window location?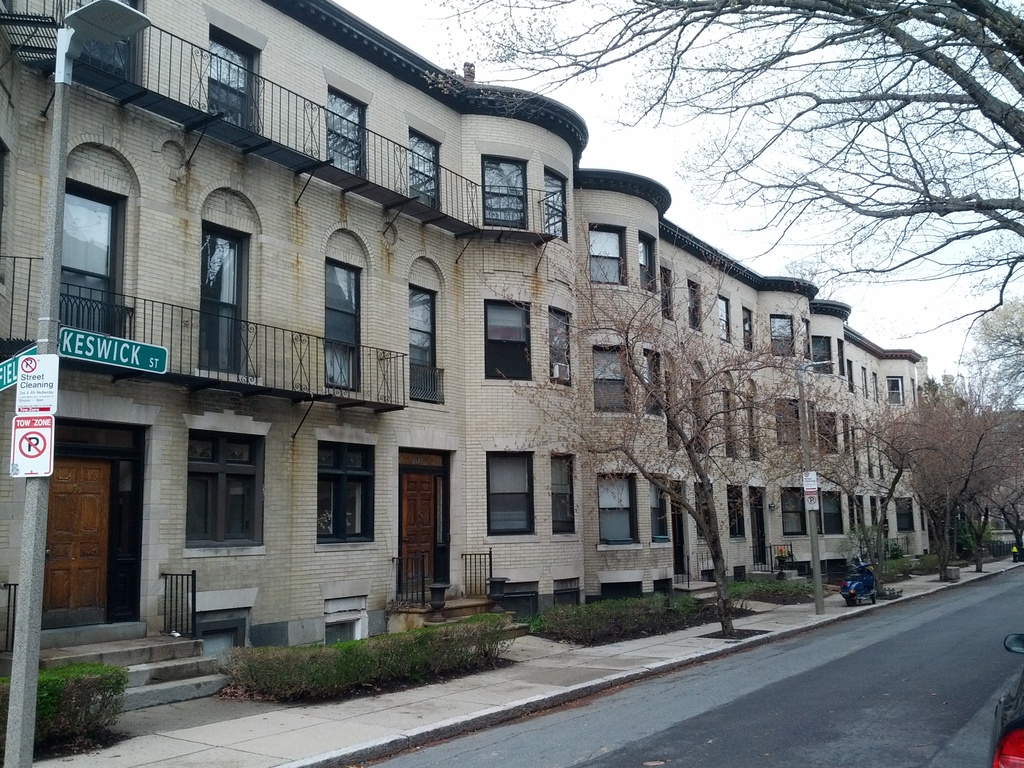
[x1=814, y1=335, x2=829, y2=374]
